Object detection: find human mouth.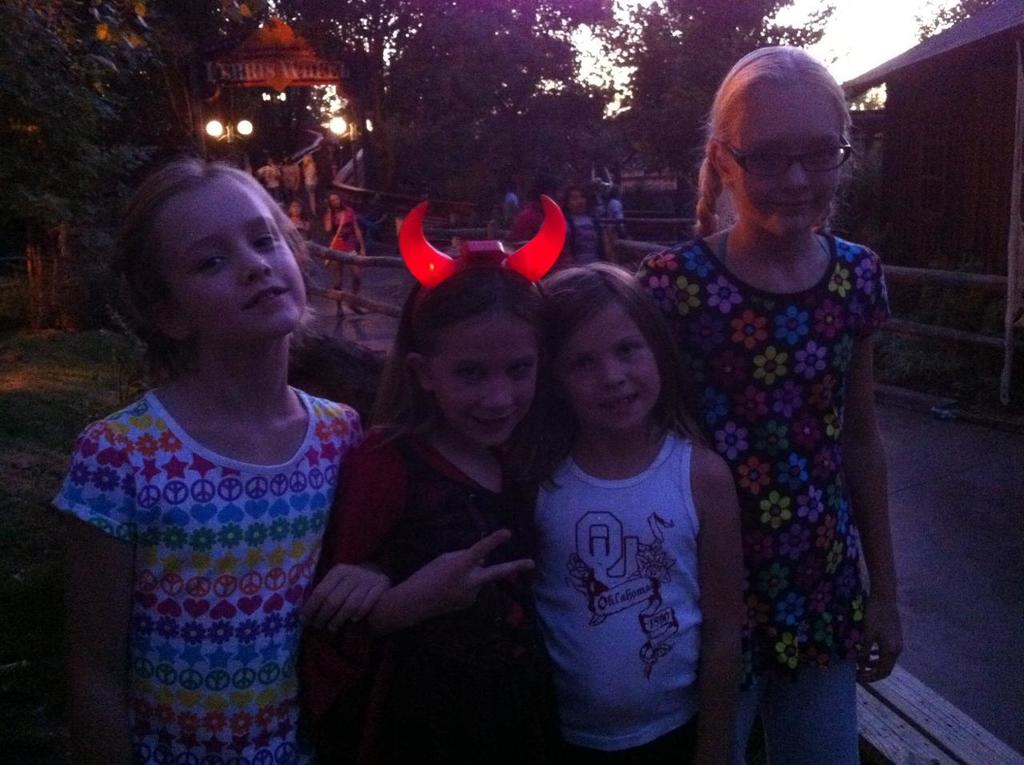
bbox=[250, 284, 290, 310].
